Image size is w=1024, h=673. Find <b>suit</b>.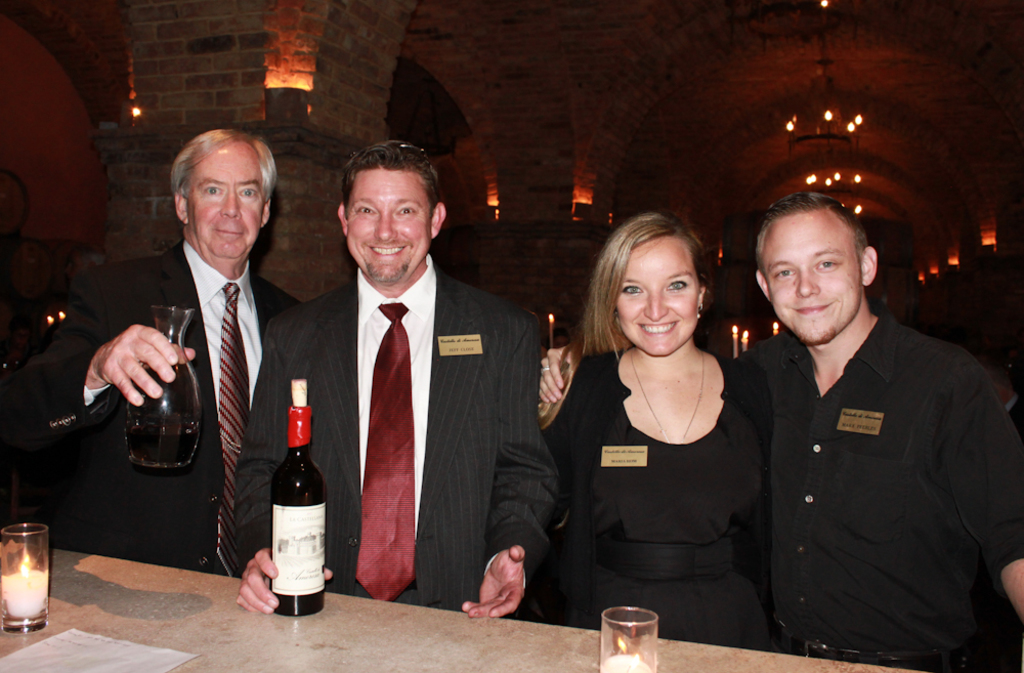
l=237, t=264, r=561, b=617.
